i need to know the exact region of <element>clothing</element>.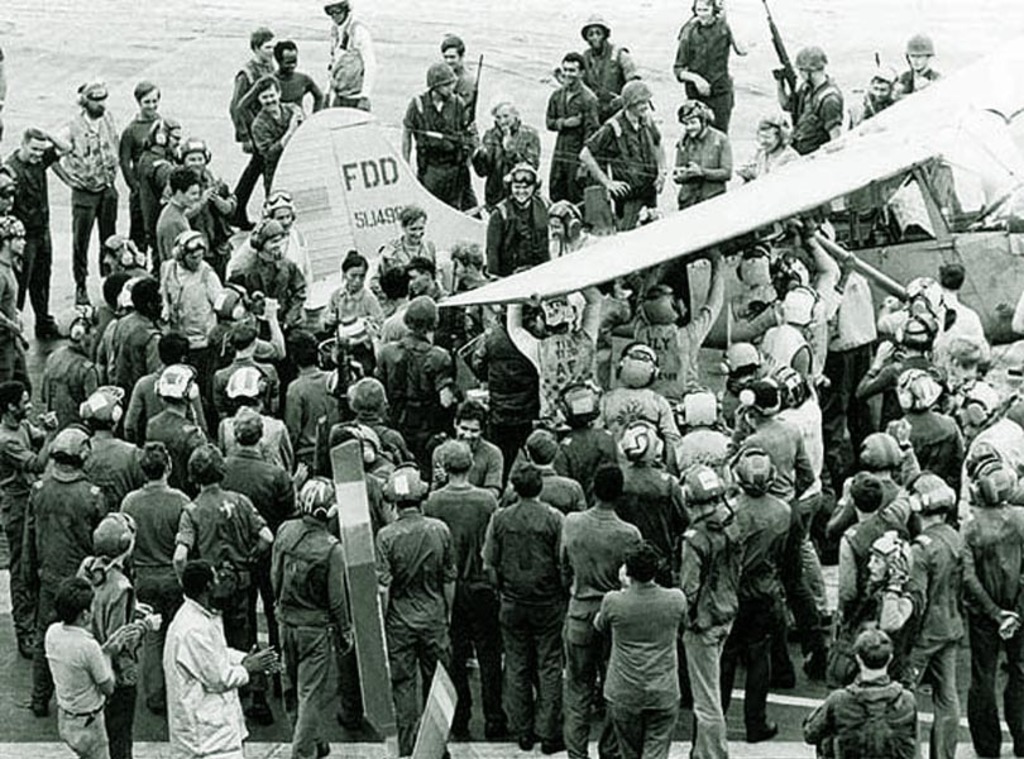
Region: 137/582/241/748.
